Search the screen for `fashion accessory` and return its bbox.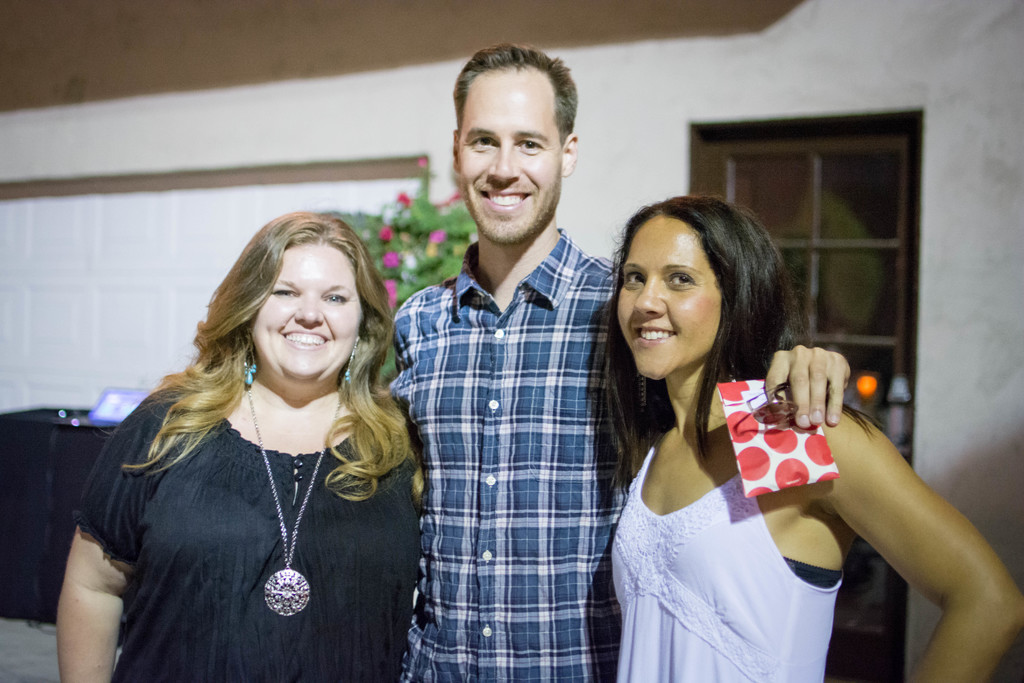
Found: (left=635, top=371, right=648, bottom=413).
